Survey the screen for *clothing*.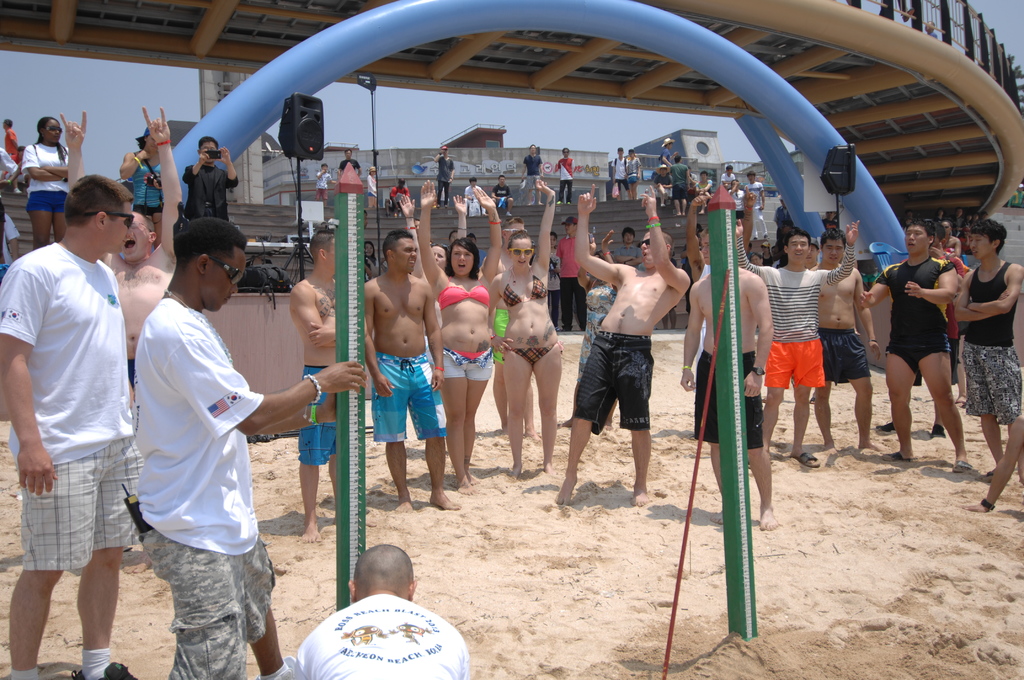
Survey found: [758, 255, 828, 406].
